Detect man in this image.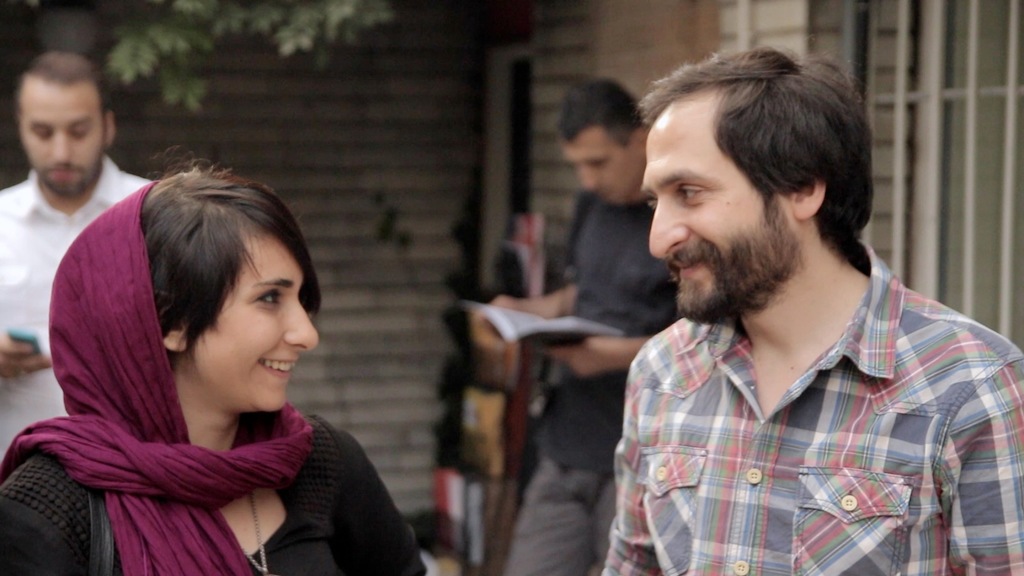
Detection: BBox(0, 47, 159, 471).
